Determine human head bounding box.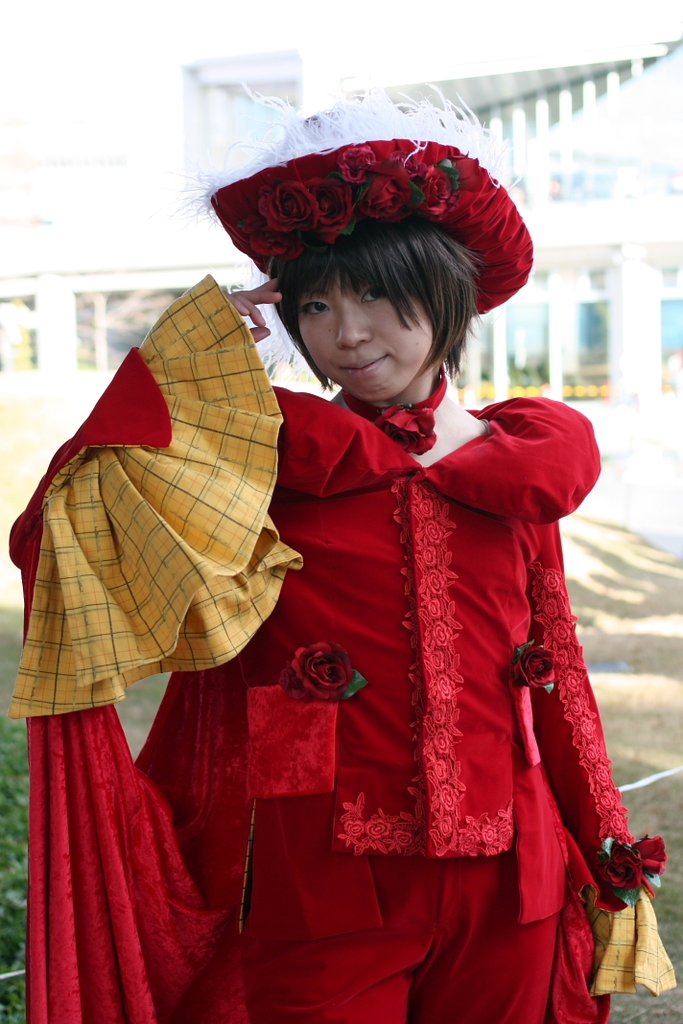
Determined: bbox=(254, 208, 497, 386).
